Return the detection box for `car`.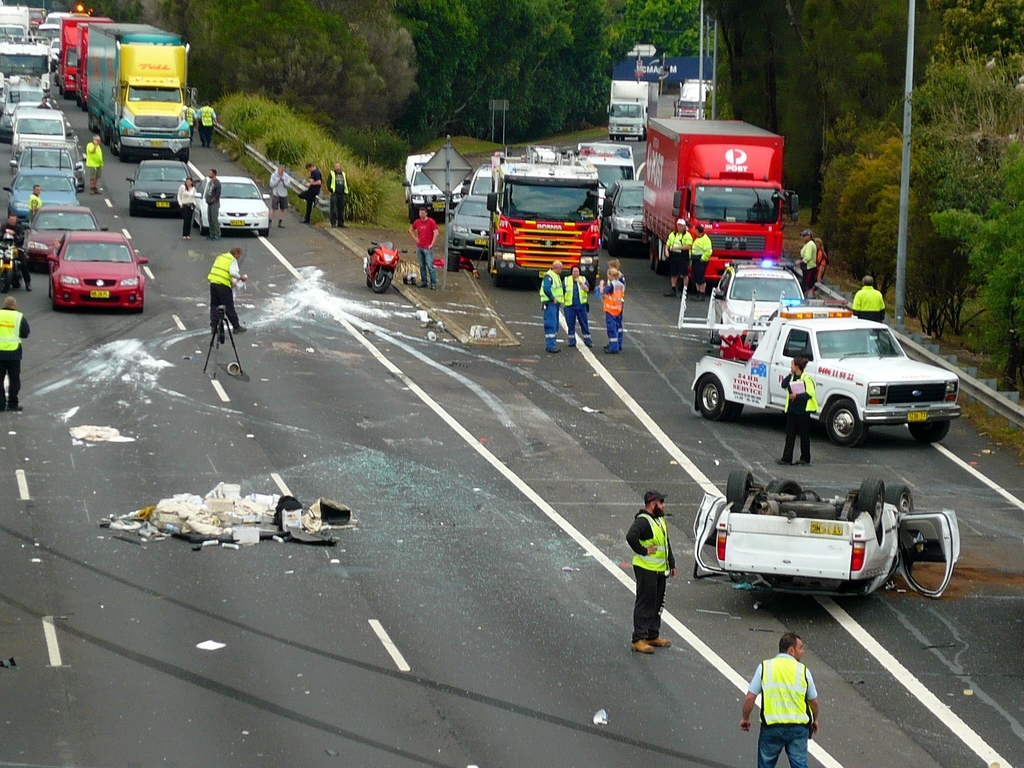
bbox=(12, 143, 88, 184).
